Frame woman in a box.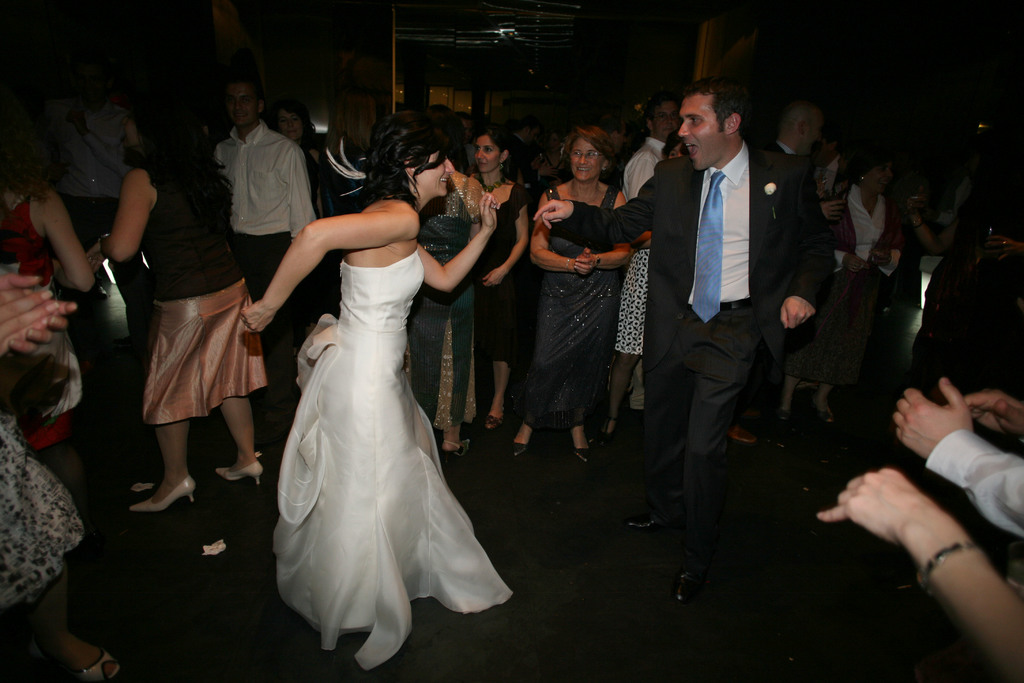
x1=468, y1=124, x2=537, y2=422.
